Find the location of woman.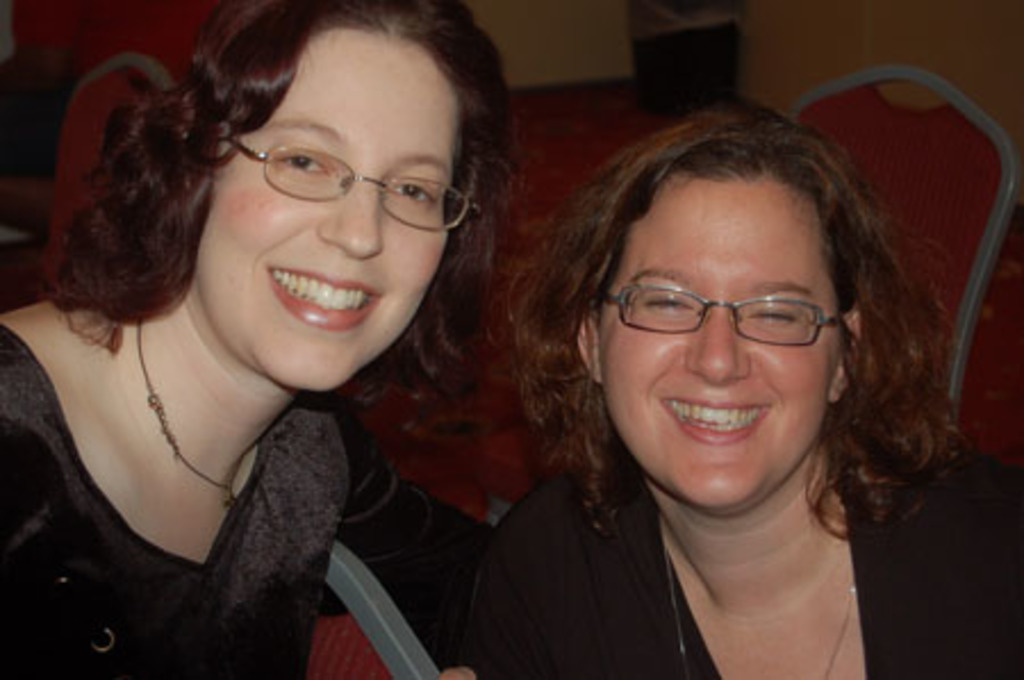
Location: <bbox>464, 98, 1022, 678</bbox>.
